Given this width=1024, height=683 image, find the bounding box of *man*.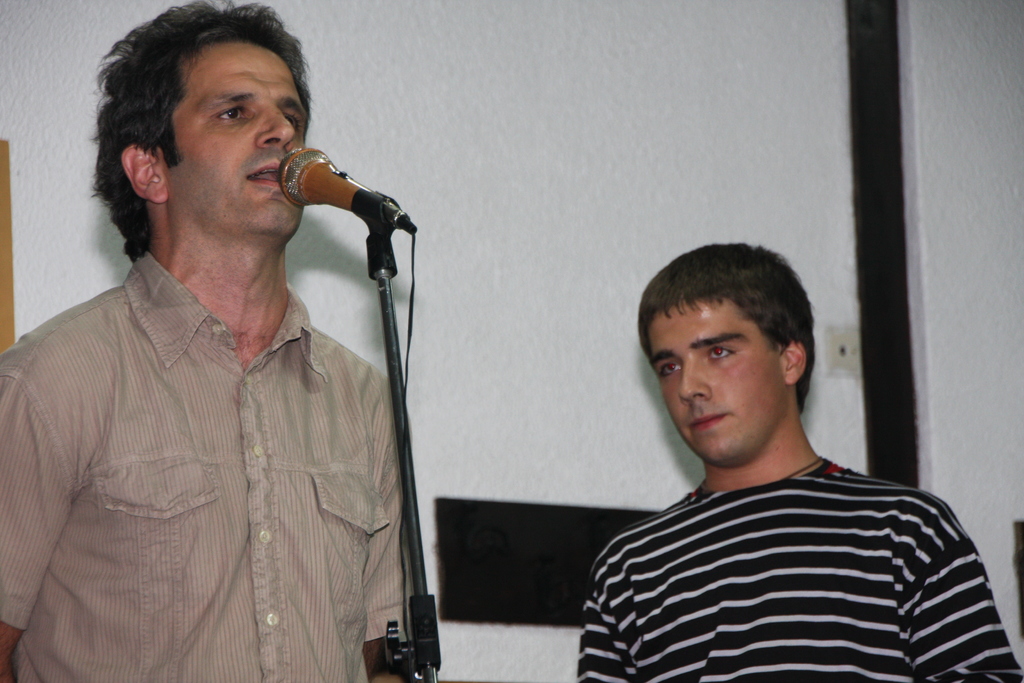
box=[557, 236, 1003, 676].
